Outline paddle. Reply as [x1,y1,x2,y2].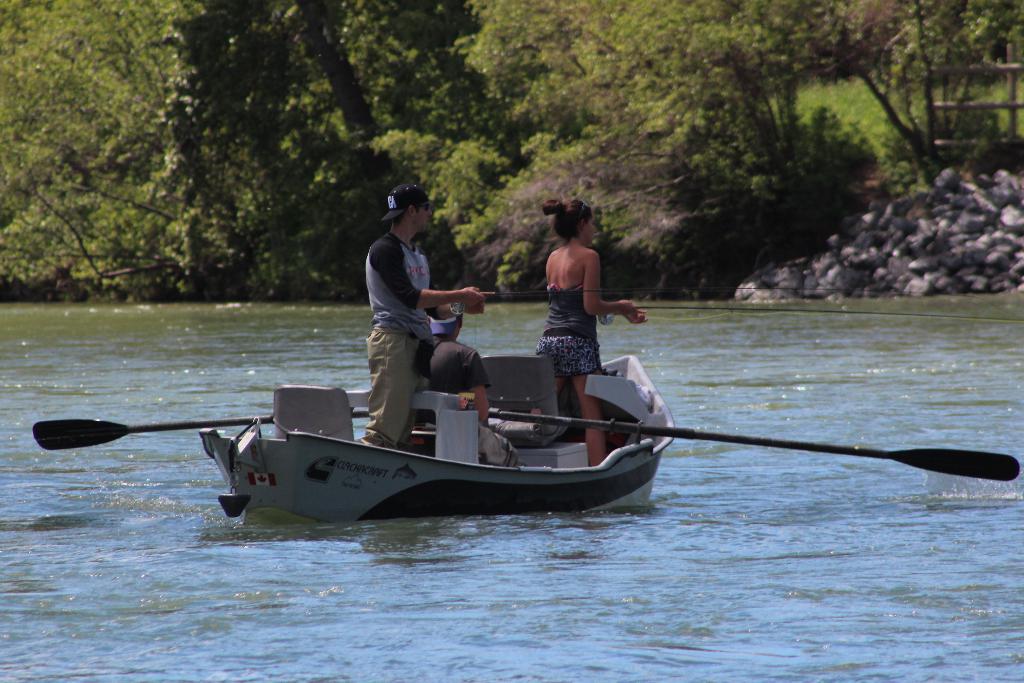
[488,411,1016,483].
